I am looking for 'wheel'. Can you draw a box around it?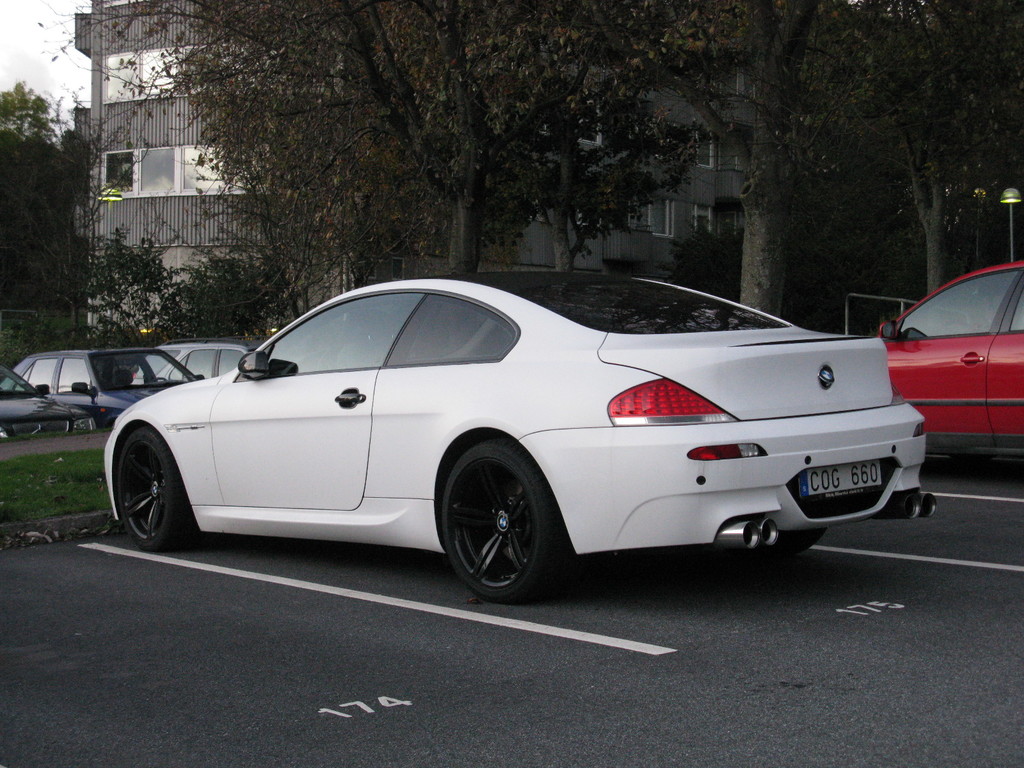
Sure, the bounding box is 115 426 187 554.
